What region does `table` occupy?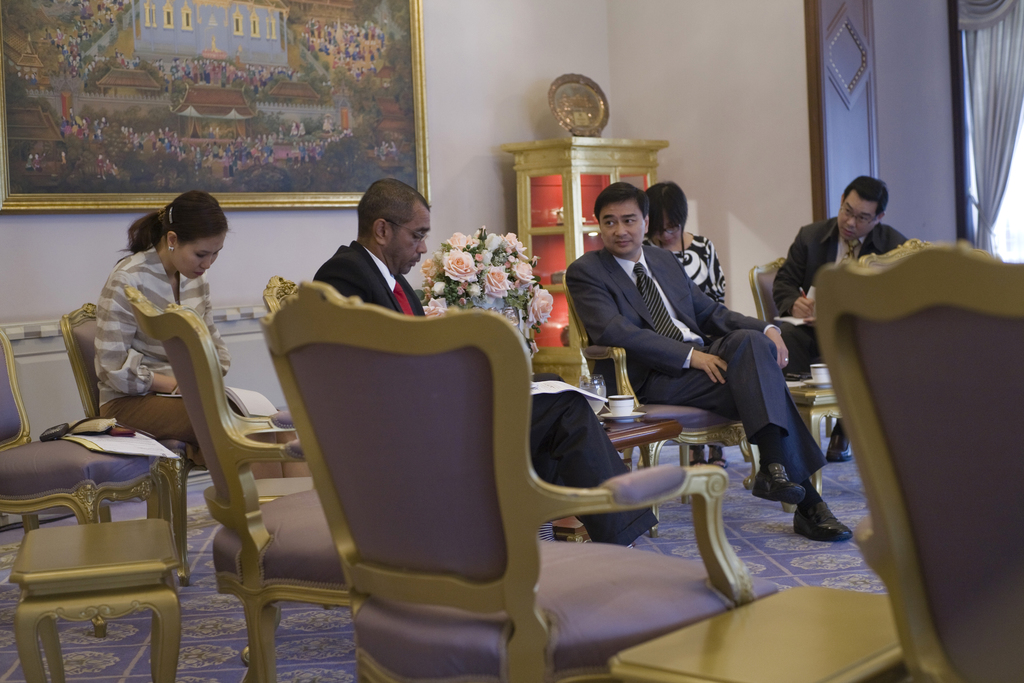
1 518 186 667.
